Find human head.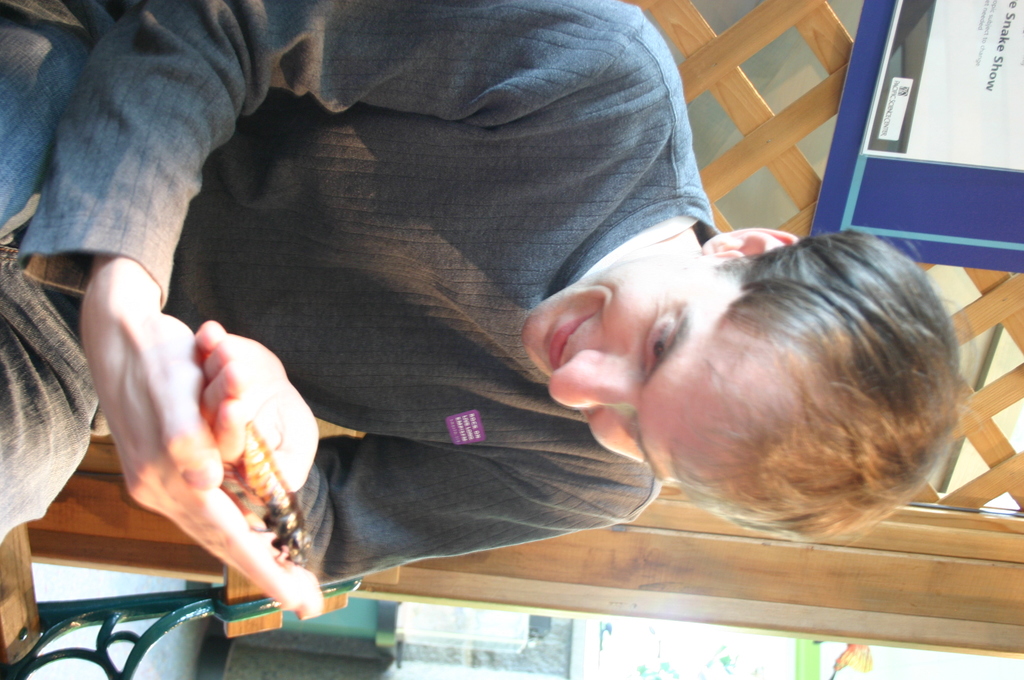
<region>518, 221, 860, 485</region>.
